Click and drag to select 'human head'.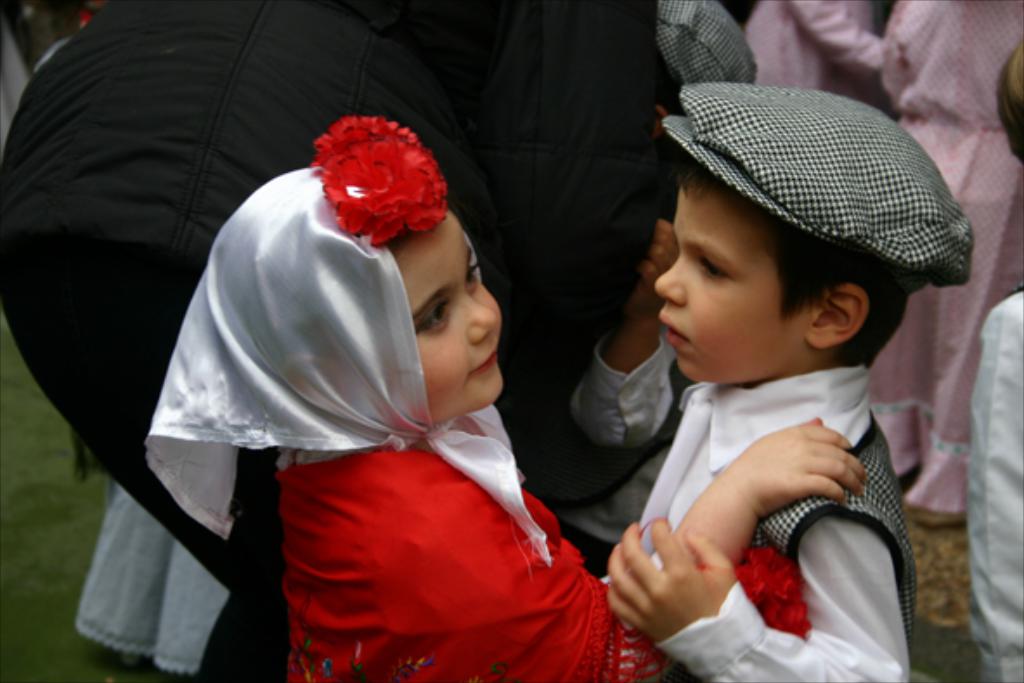
Selection: 203, 165, 504, 426.
